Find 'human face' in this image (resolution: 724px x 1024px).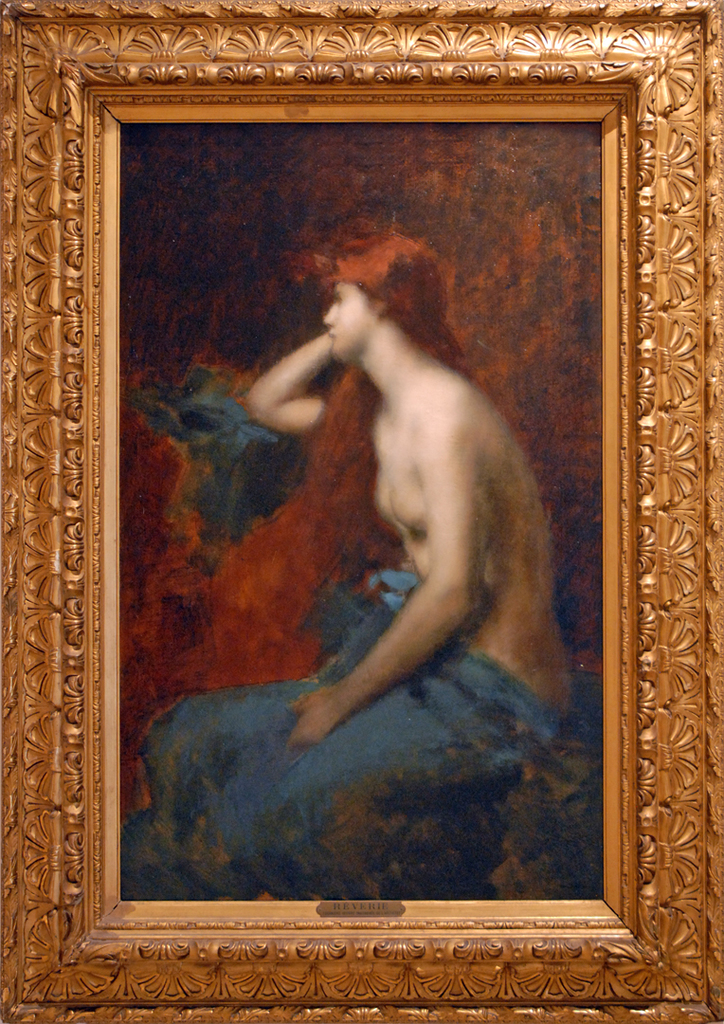
bbox(318, 278, 375, 370).
